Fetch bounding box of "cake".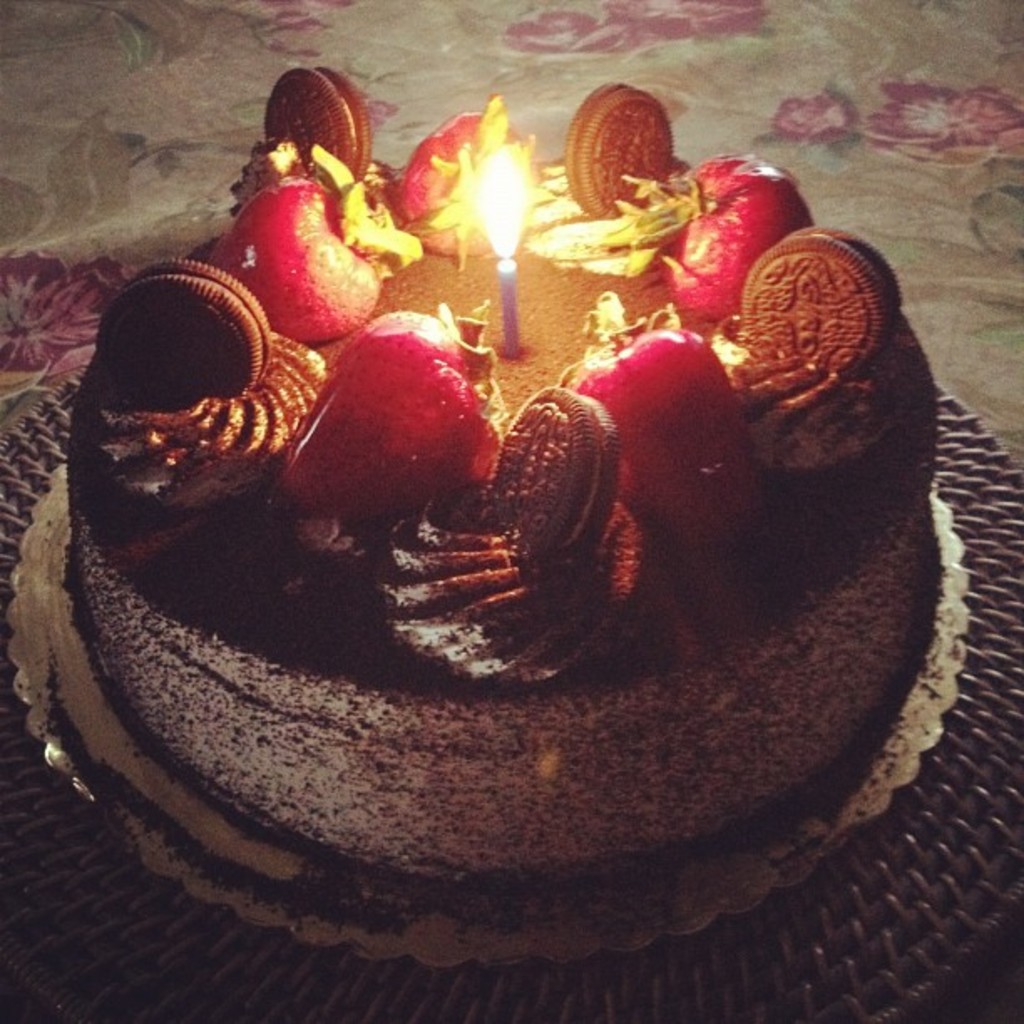
Bbox: rect(70, 60, 944, 897).
